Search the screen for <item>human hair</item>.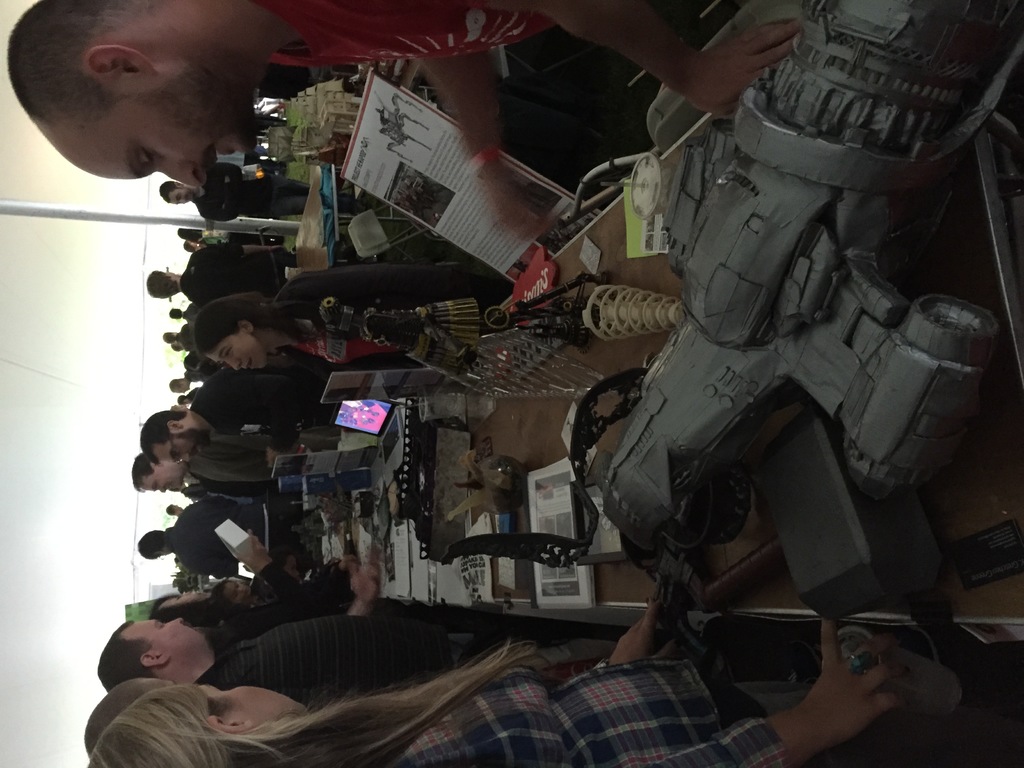
Found at (left=86, top=635, right=542, bottom=767).
